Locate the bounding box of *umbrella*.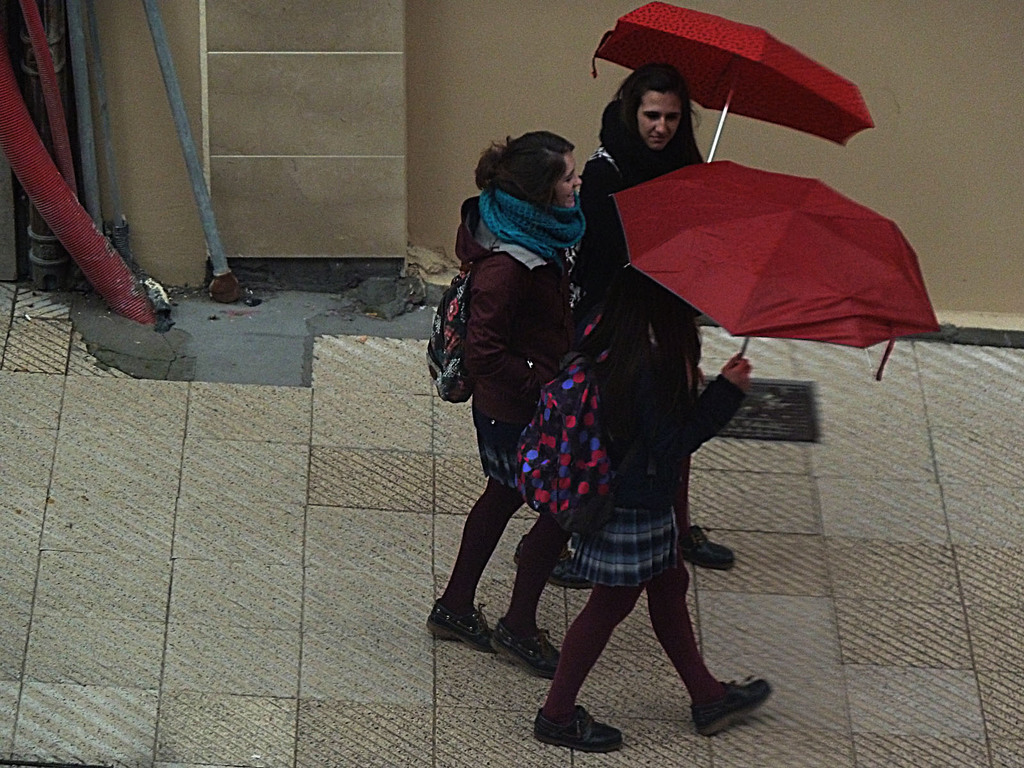
Bounding box: l=610, t=164, r=942, b=379.
